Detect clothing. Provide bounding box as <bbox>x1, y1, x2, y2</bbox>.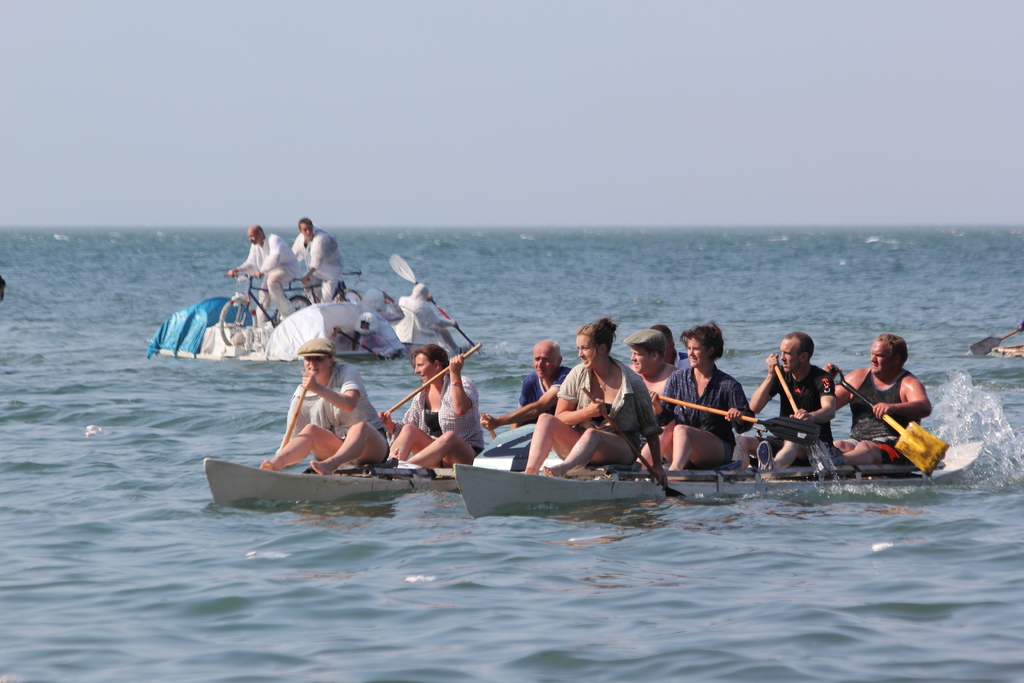
<bbox>237, 234, 300, 325</bbox>.
